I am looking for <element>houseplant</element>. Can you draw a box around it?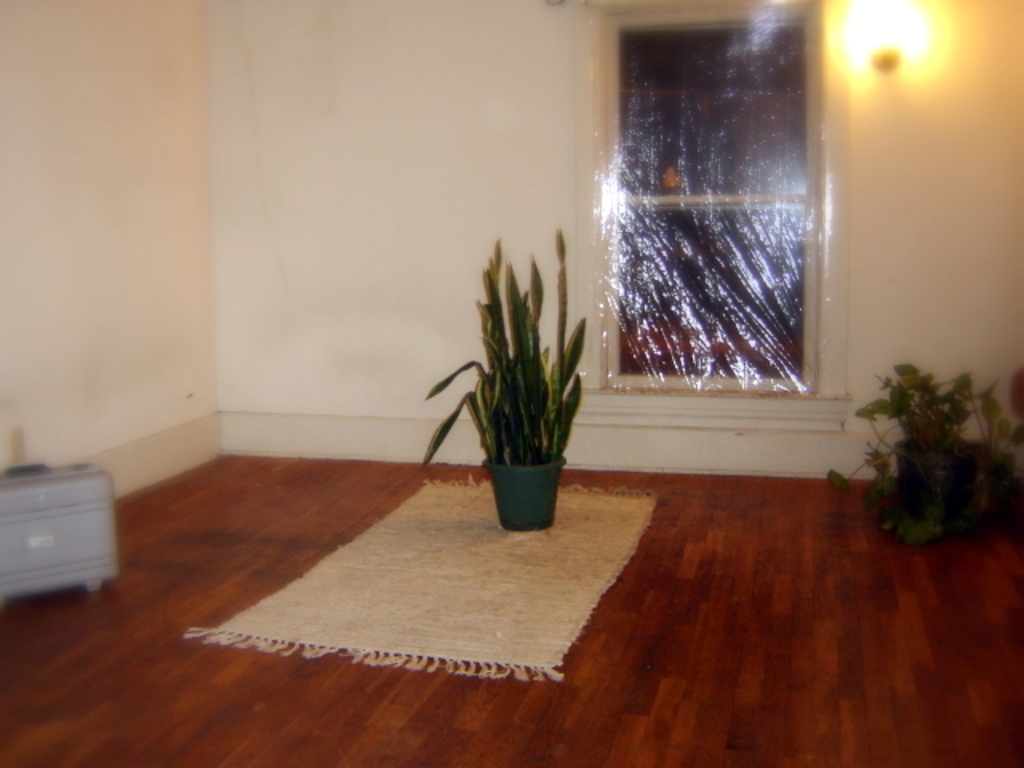
Sure, the bounding box is bbox=(429, 226, 598, 534).
